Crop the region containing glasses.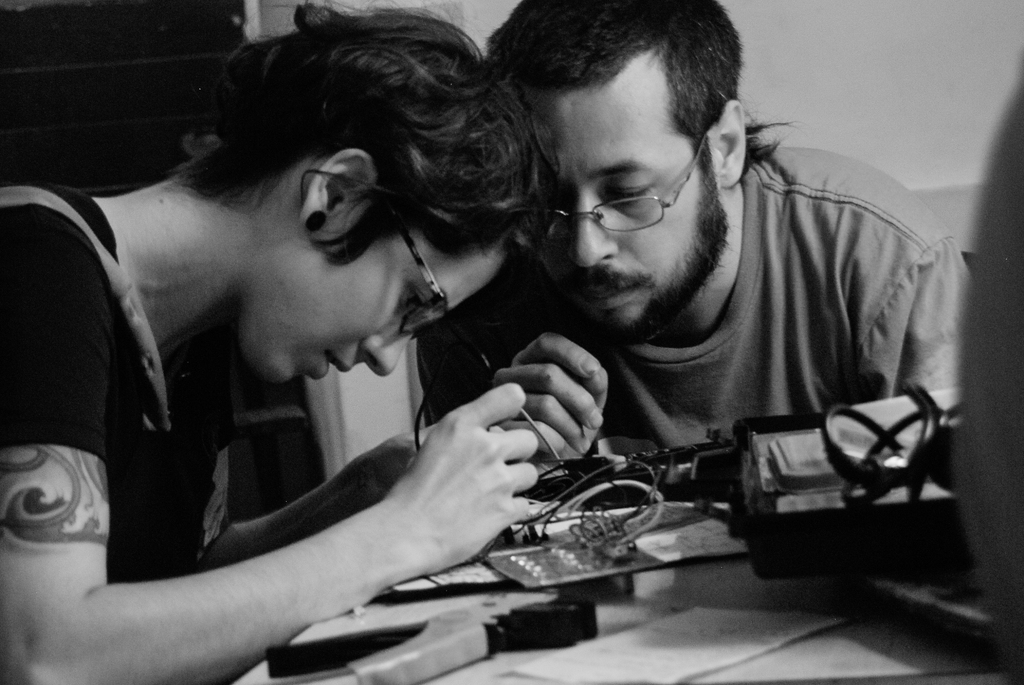
Crop region: x1=552 y1=169 x2=695 y2=224.
